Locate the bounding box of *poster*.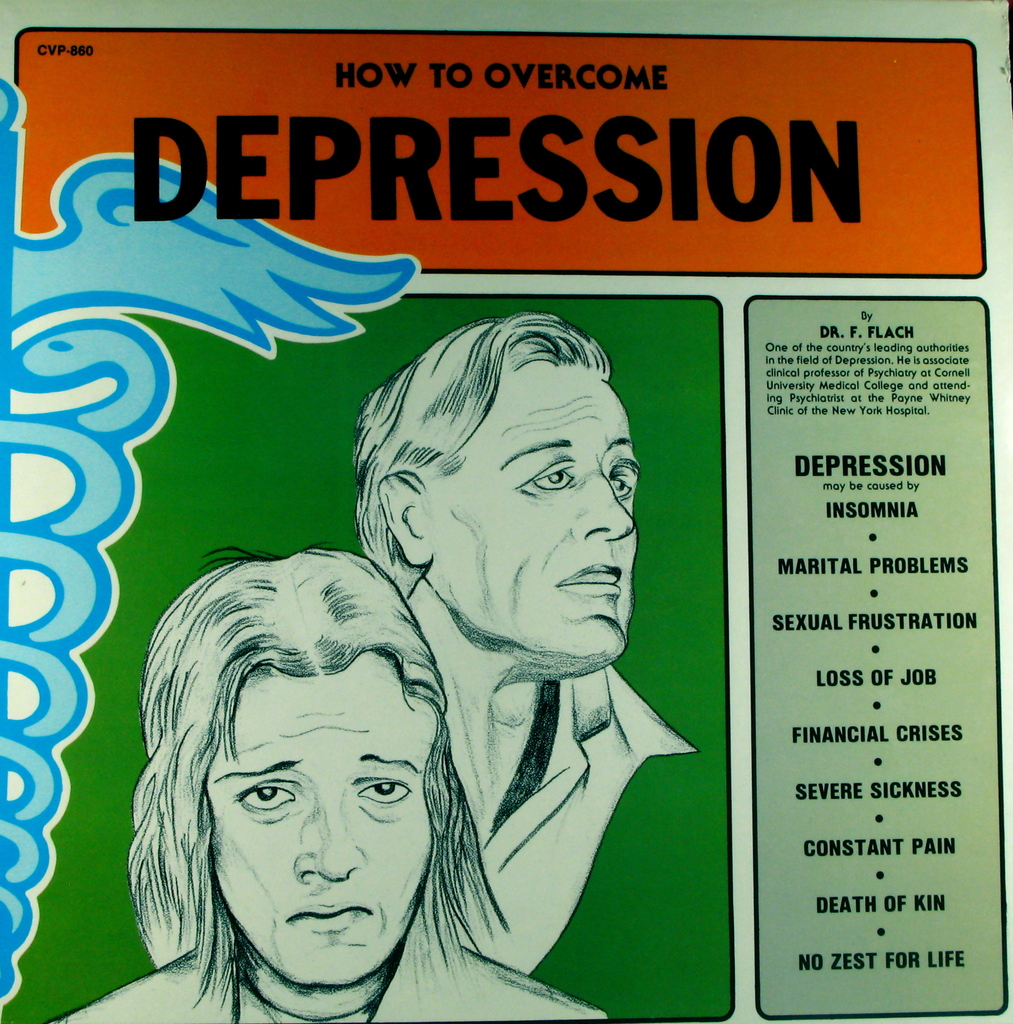
Bounding box: box=[0, 4, 1012, 1023].
